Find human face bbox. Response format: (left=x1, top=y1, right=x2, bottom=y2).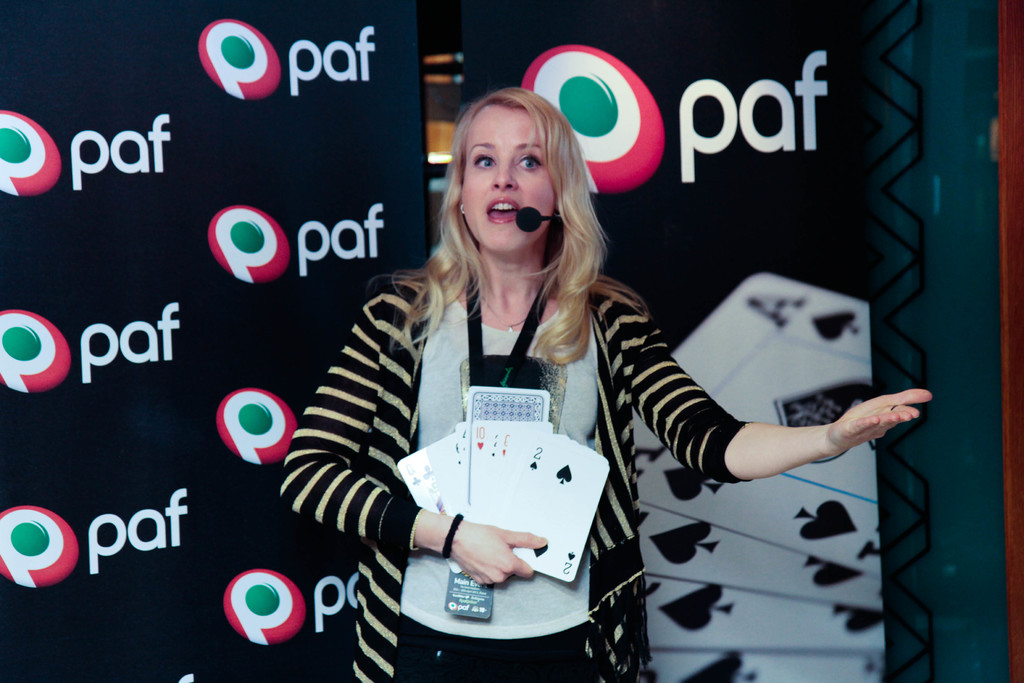
(left=460, top=104, right=554, bottom=252).
